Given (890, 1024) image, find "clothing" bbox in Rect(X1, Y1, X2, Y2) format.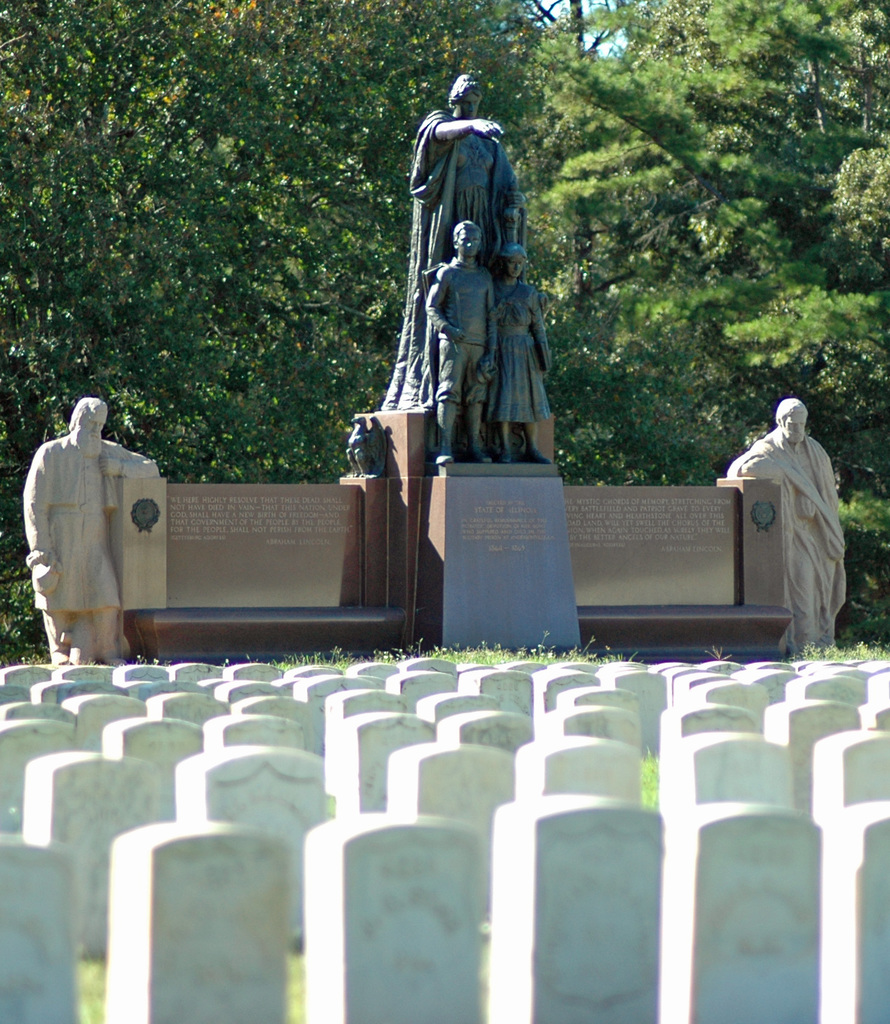
Rect(384, 106, 524, 405).
